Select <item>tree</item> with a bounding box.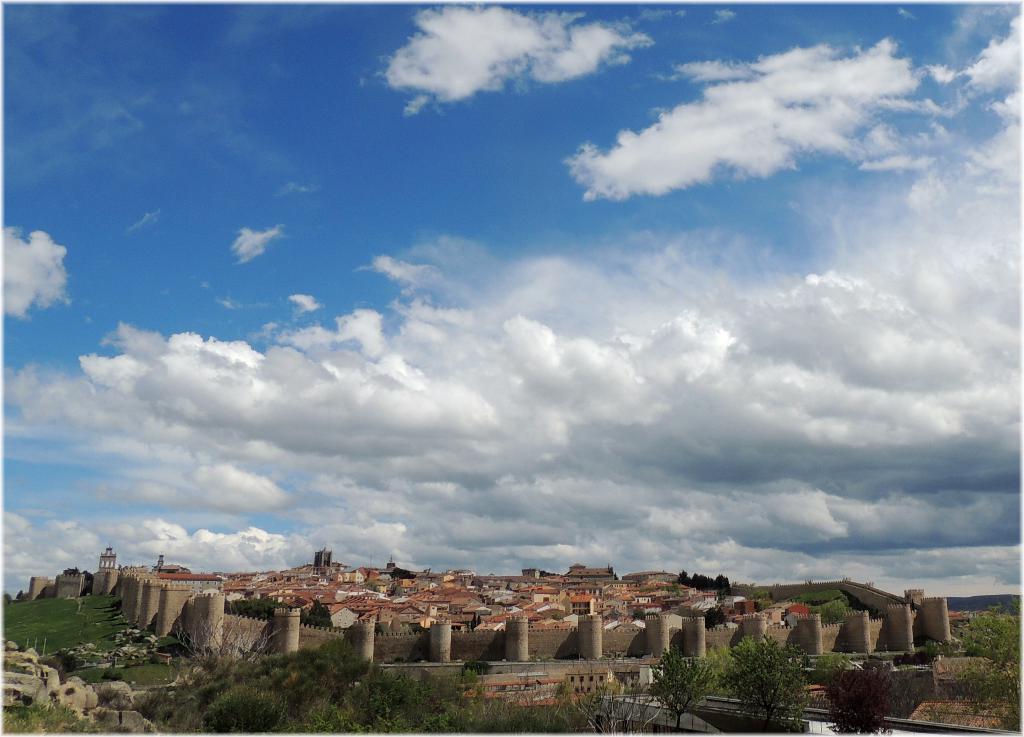
select_region(808, 598, 851, 631).
